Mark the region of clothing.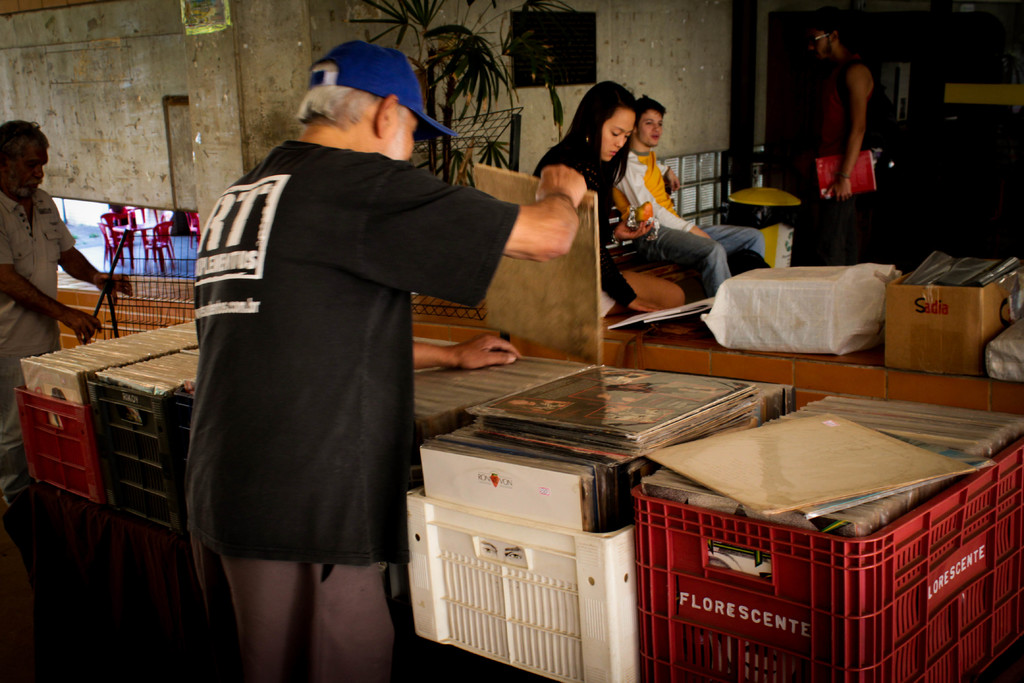
Region: crop(182, 140, 516, 577).
